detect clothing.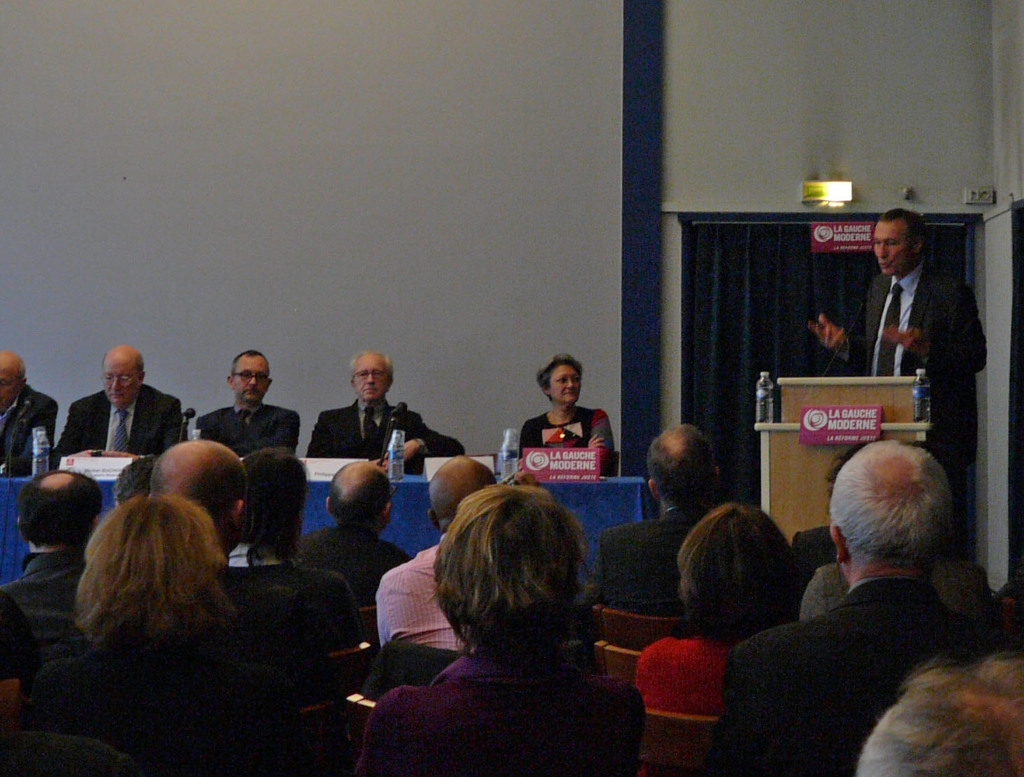
Detected at [794,521,835,579].
